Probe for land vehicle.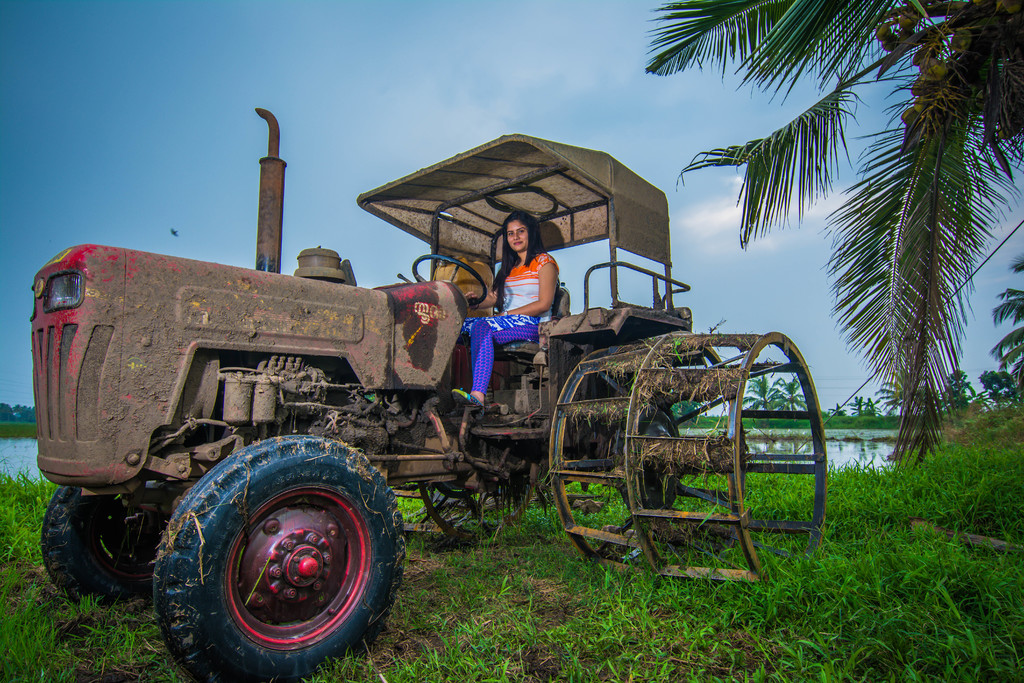
Probe result: locate(34, 109, 826, 682).
